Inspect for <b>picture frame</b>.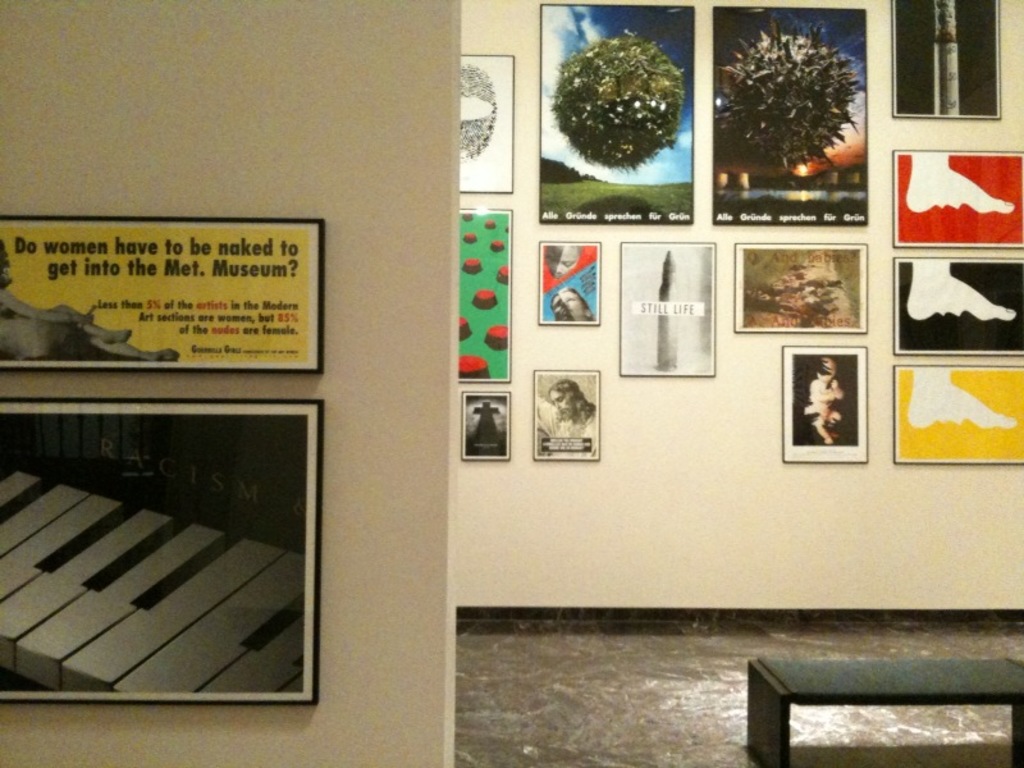
Inspection: select_region(781, 347, 868, 463).
